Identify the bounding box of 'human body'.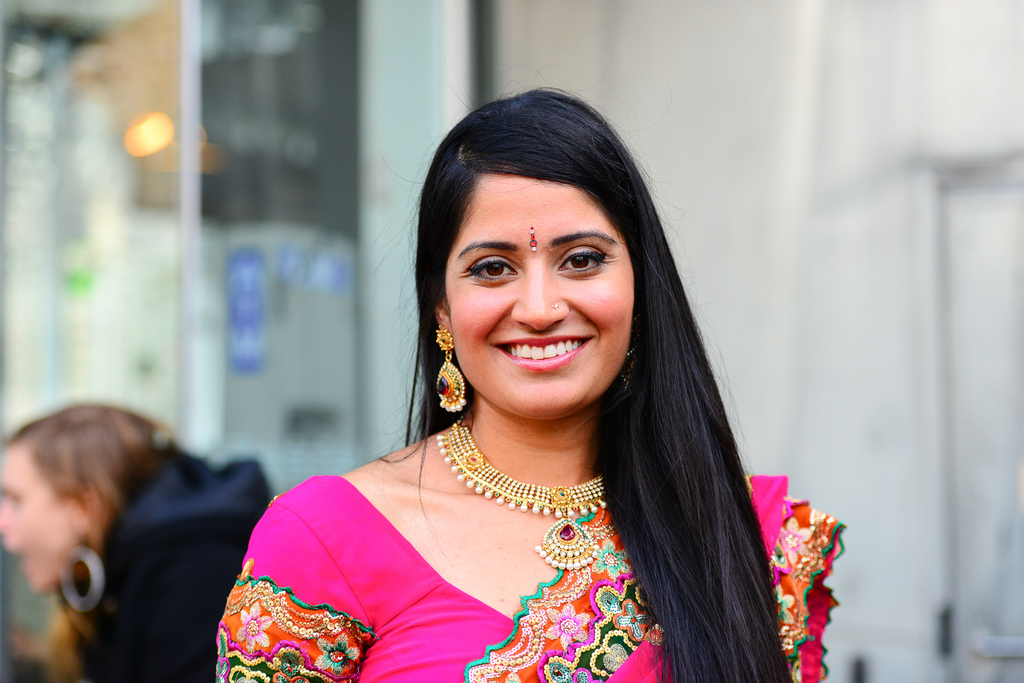
detection(211, 117, 804, 677).
